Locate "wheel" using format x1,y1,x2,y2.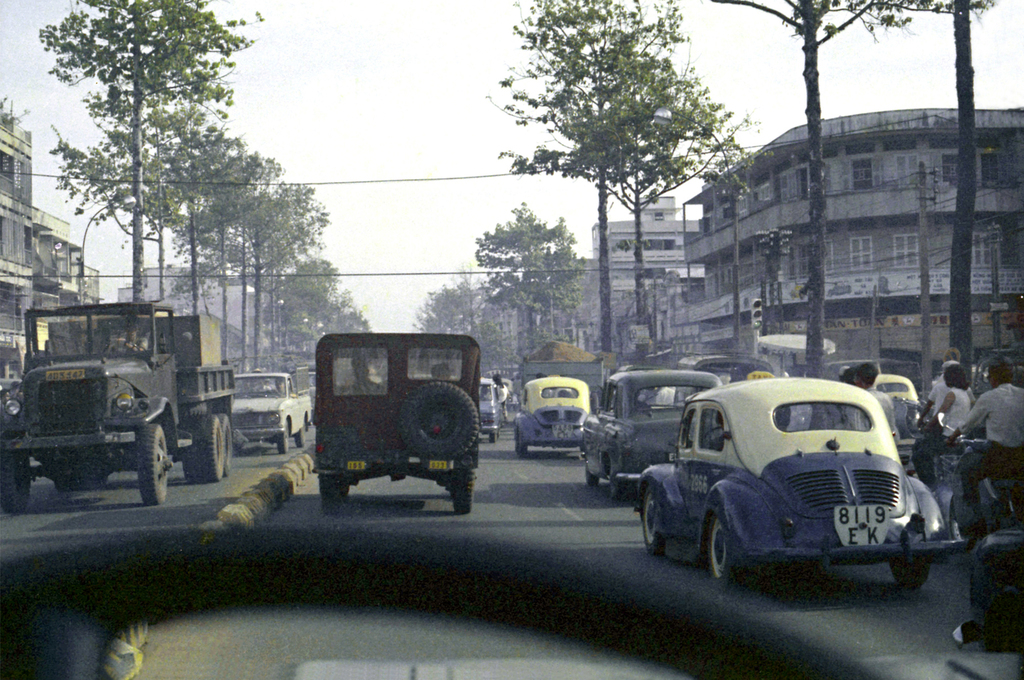
397,383,484,459.
